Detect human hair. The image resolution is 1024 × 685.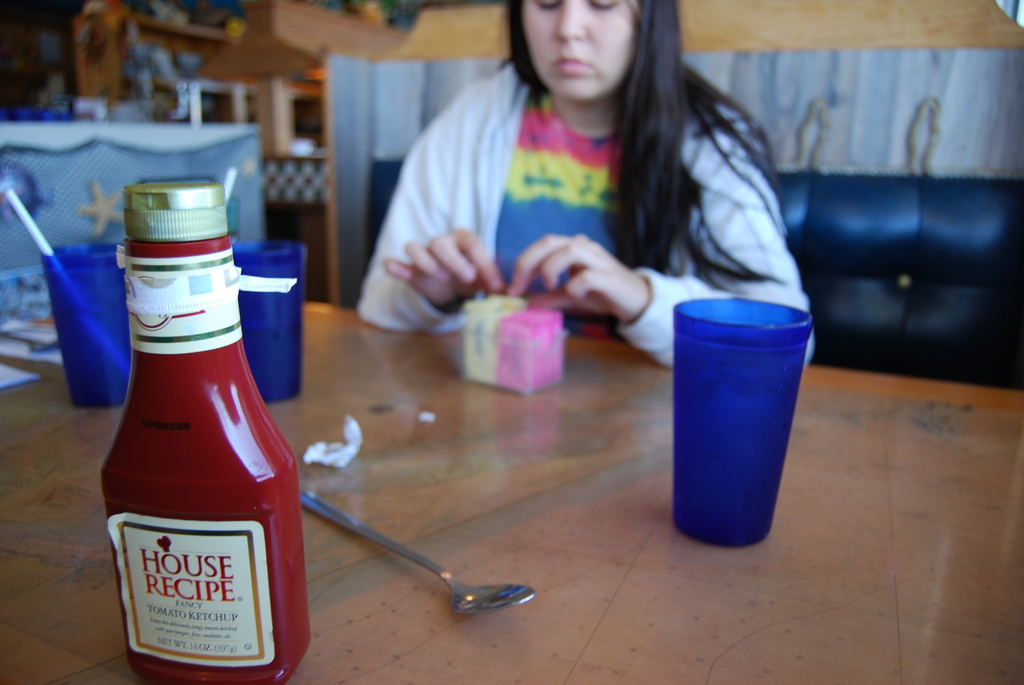
612 0 785 289.
